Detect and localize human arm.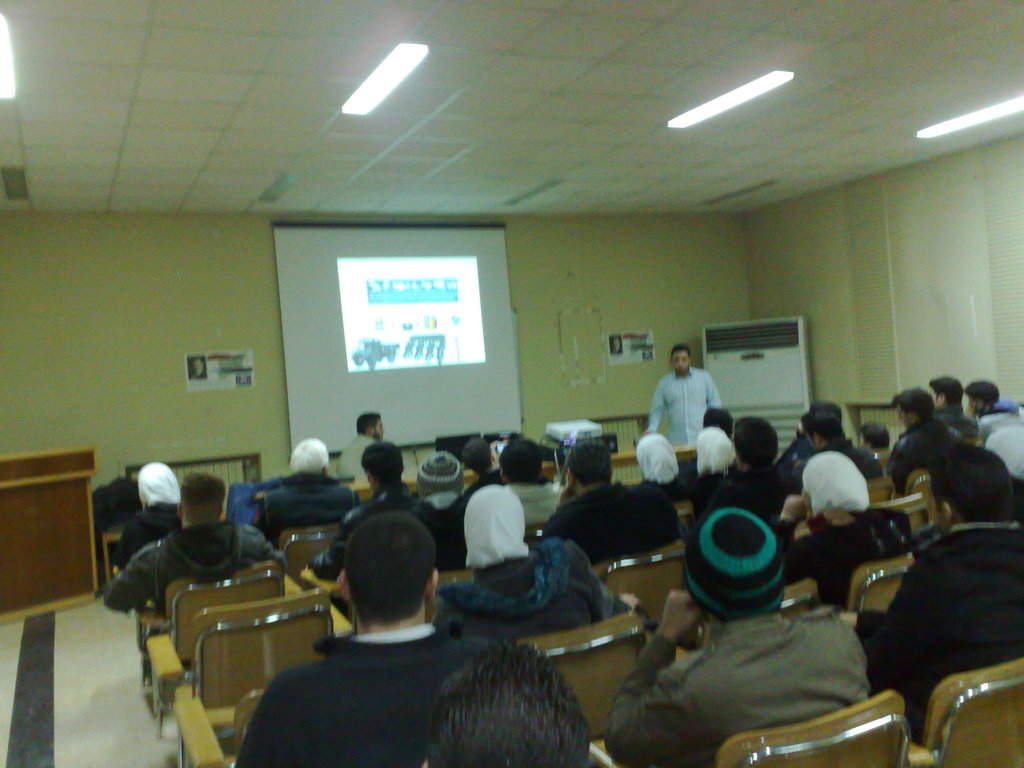
Localized at 708 372 726 406.
